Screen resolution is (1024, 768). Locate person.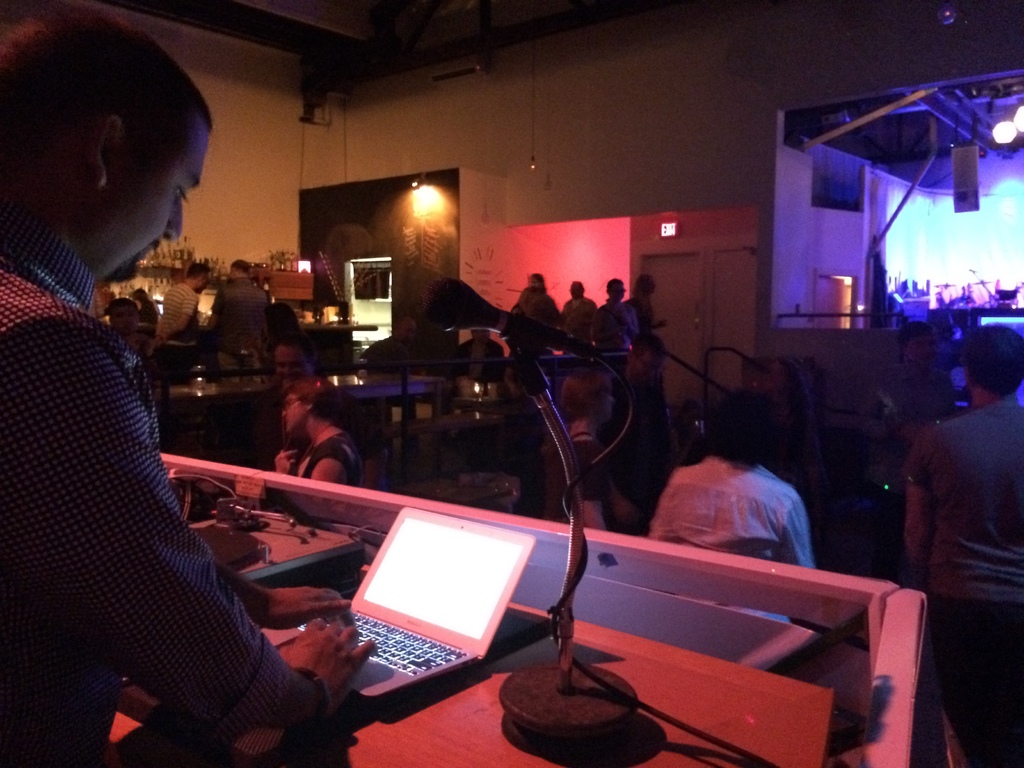
x1=150, y1=261, x2=207, y2=352.
